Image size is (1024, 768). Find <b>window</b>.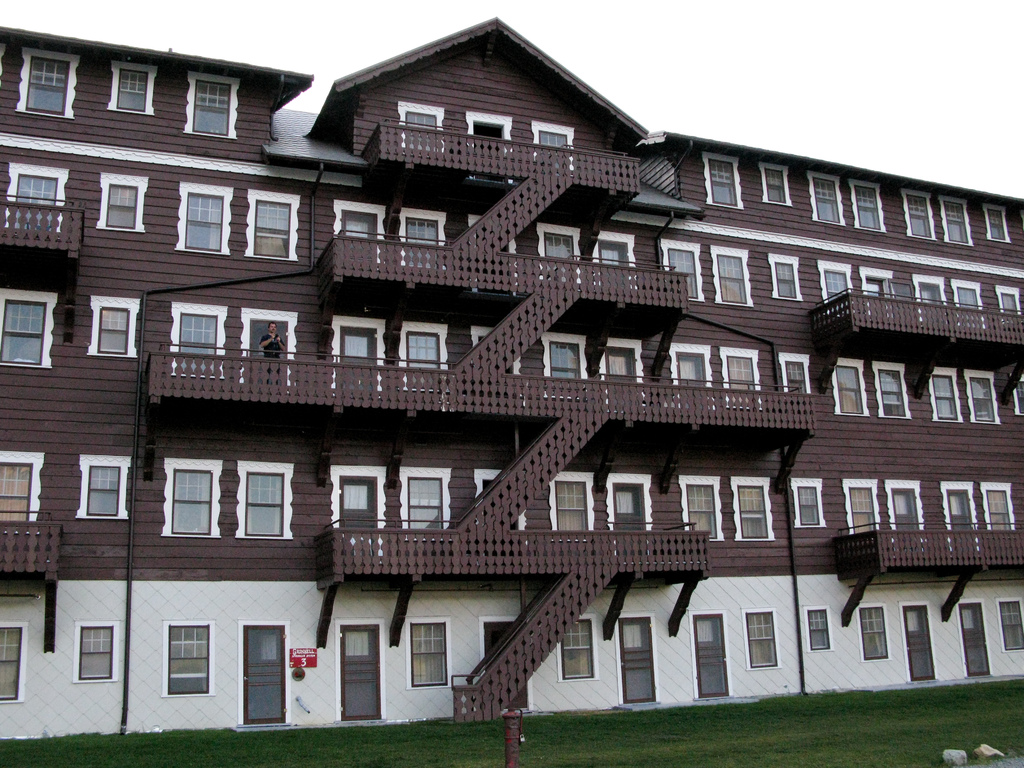
box(803, 602, 838, 654).
